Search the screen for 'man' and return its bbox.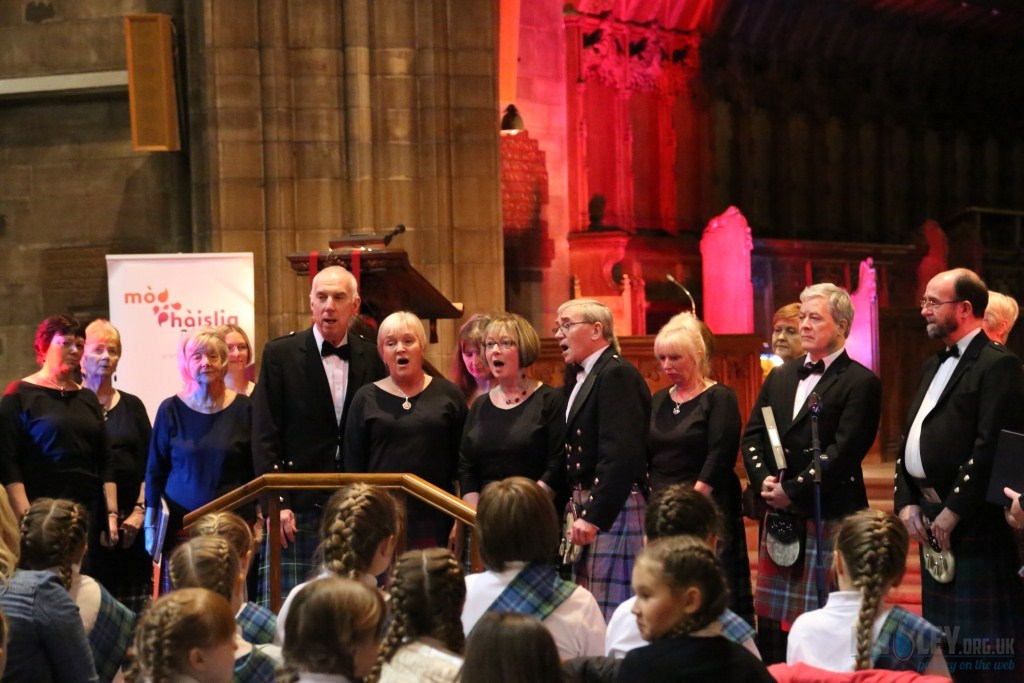
Found: bbox=(890, 267, 1023, 682).
